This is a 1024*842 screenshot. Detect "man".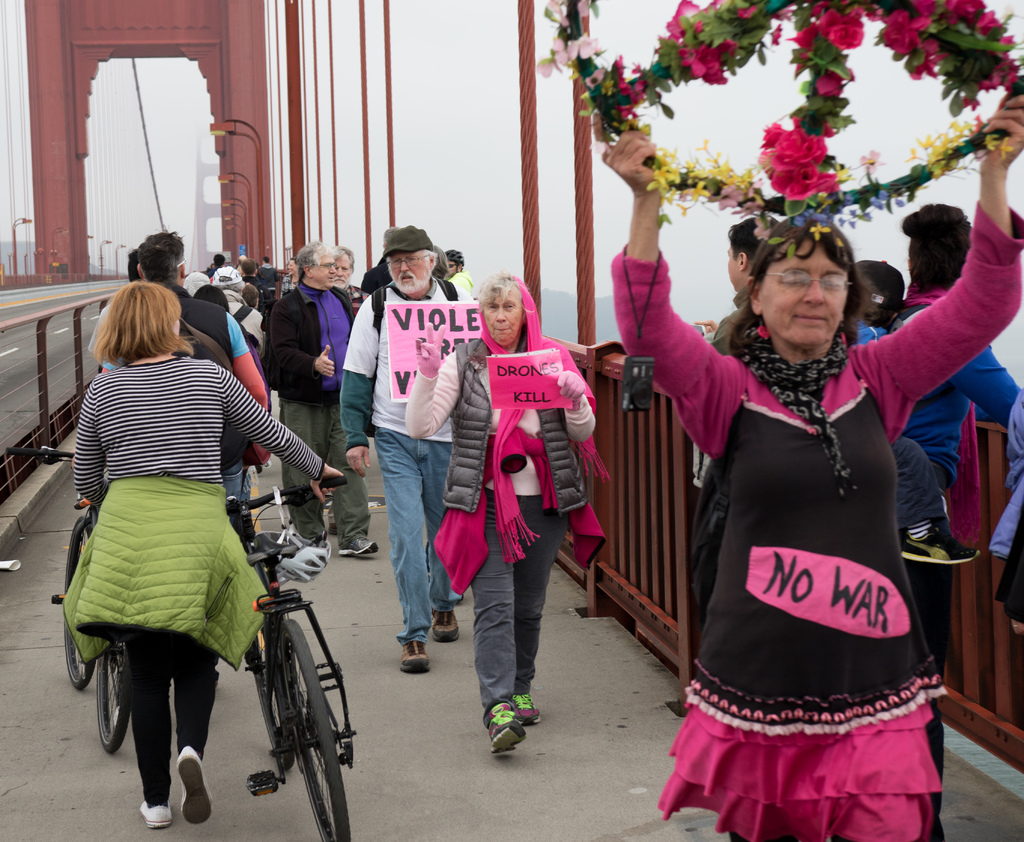
(x1=444, y1=252, x2=461, y2=285).
